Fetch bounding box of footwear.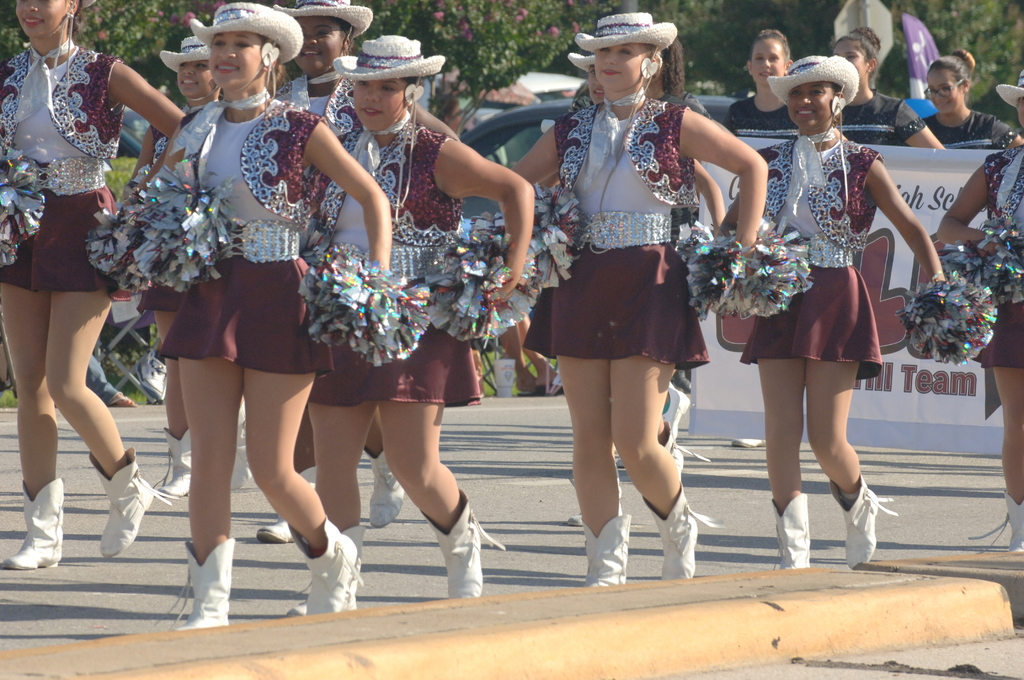
Bbox: (220,406,266,491).
